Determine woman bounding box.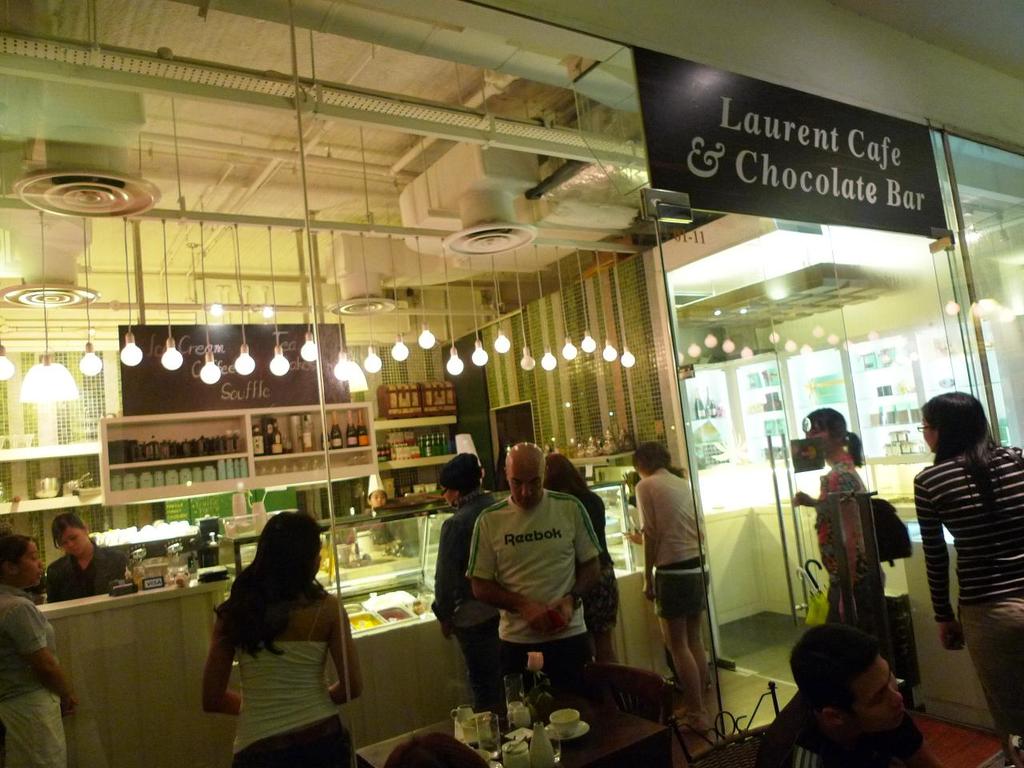
Determined: bbox=[431, 451, 510, 718].
